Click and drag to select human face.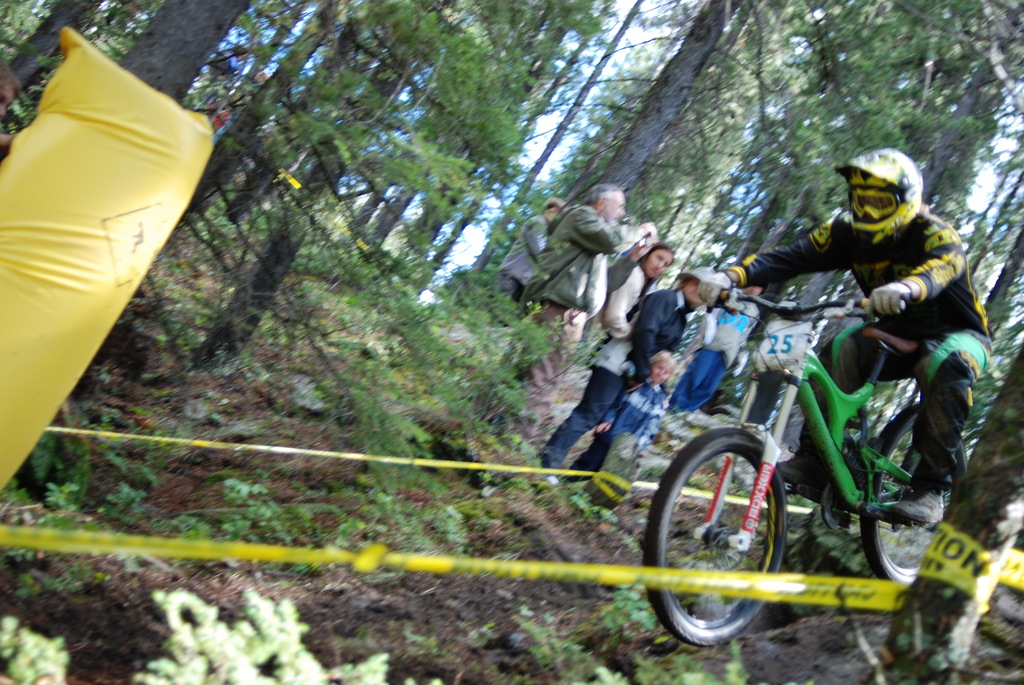
Selection: bbox=(648, 255, 674, 274).
